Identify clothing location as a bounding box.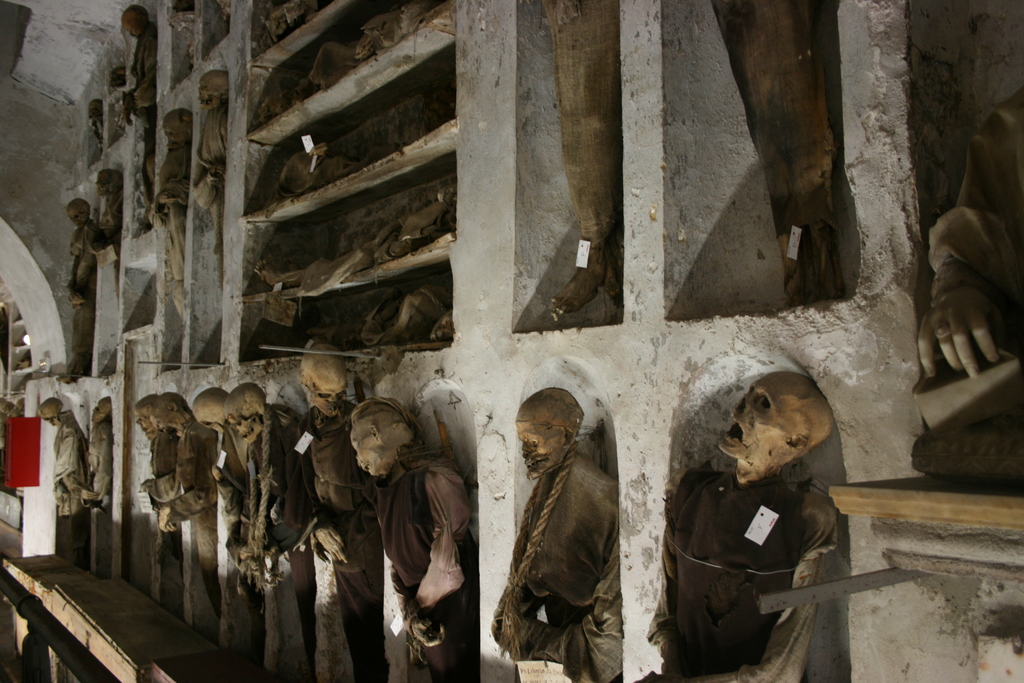
rect(54, 408, 83, 561).
